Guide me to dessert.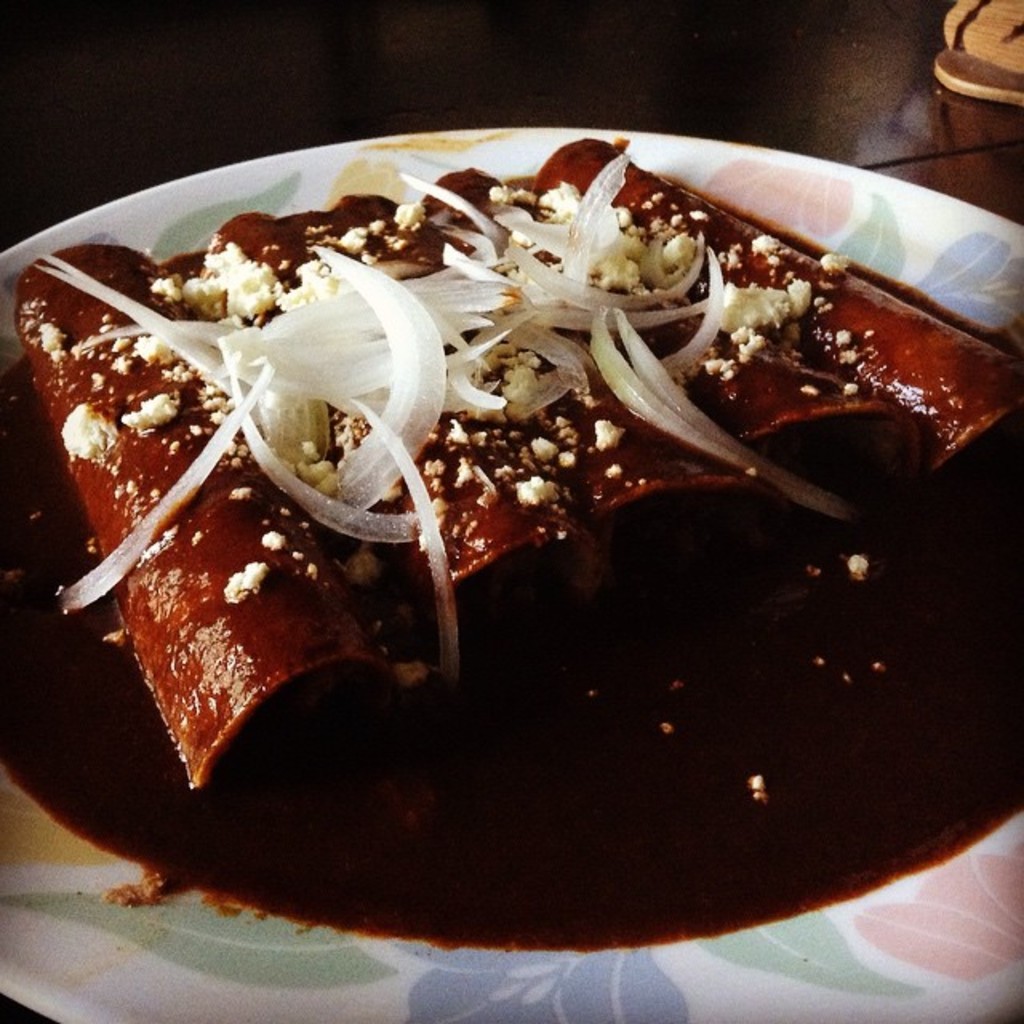
Guidance: left=21, top=146, right=986, bottom=938.
